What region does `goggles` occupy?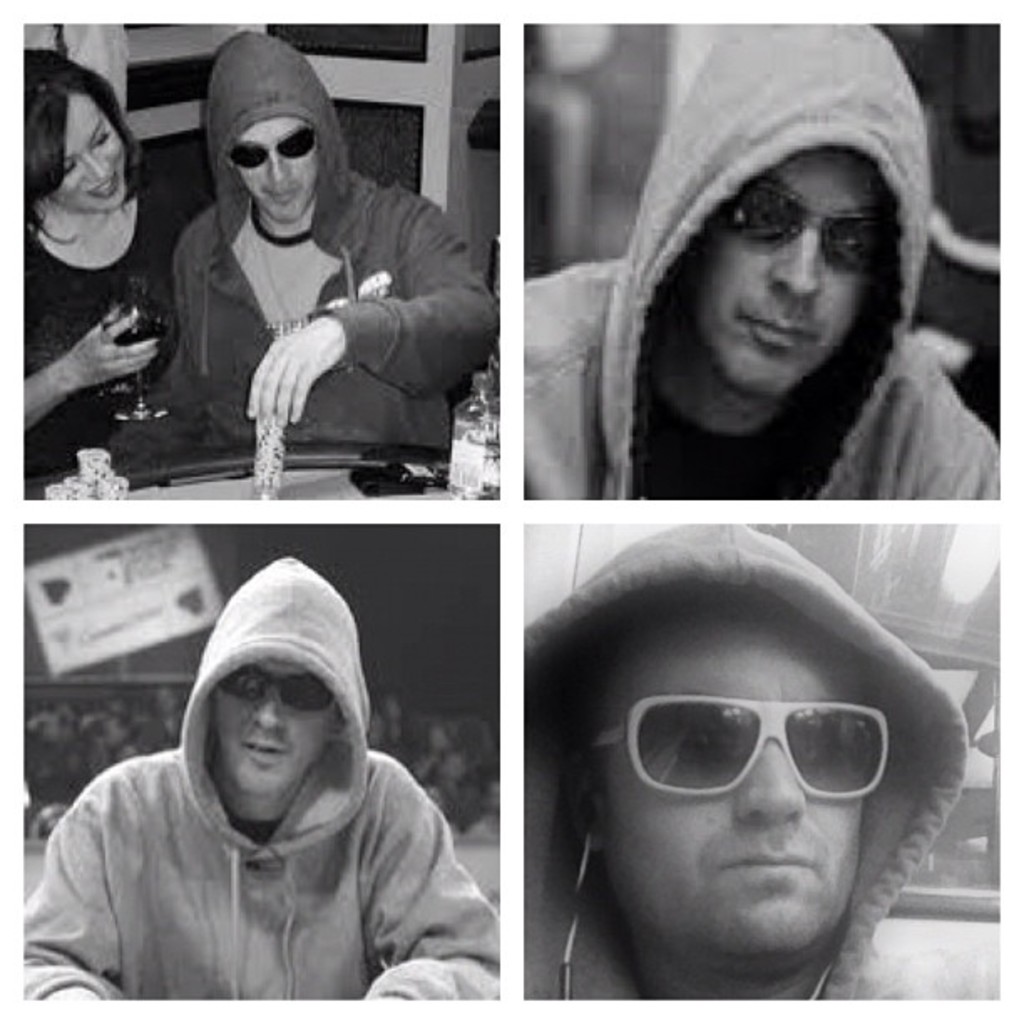
pyautogui.locateOnScreen(231, 124, 315, 172).
